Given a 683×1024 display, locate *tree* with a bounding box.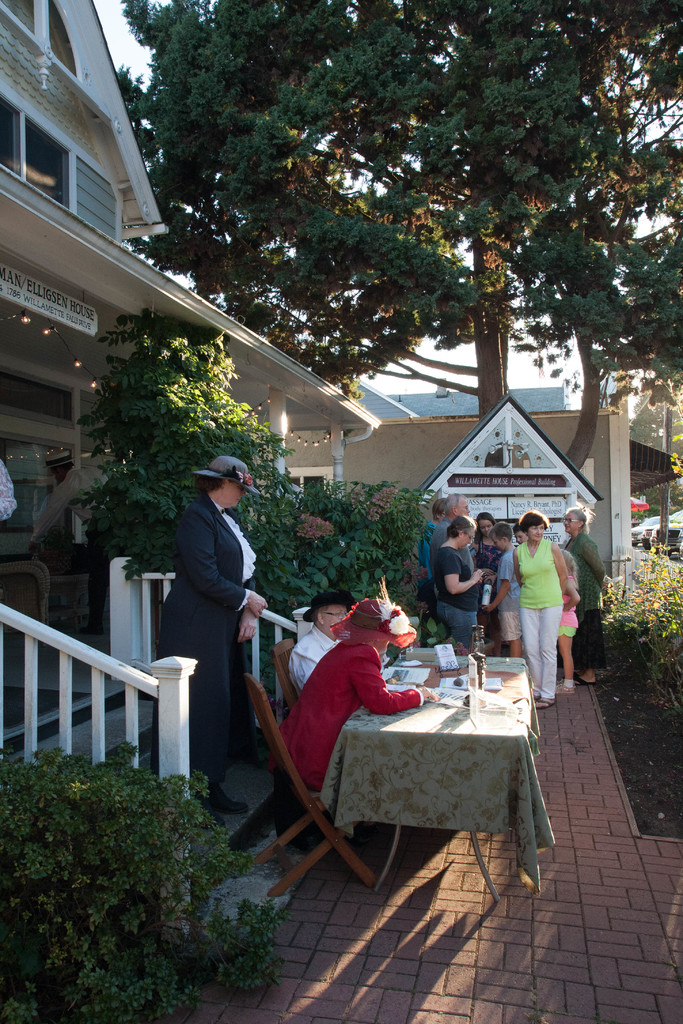
Located: (x1=95, y1=0, x2=682, y2=486).
